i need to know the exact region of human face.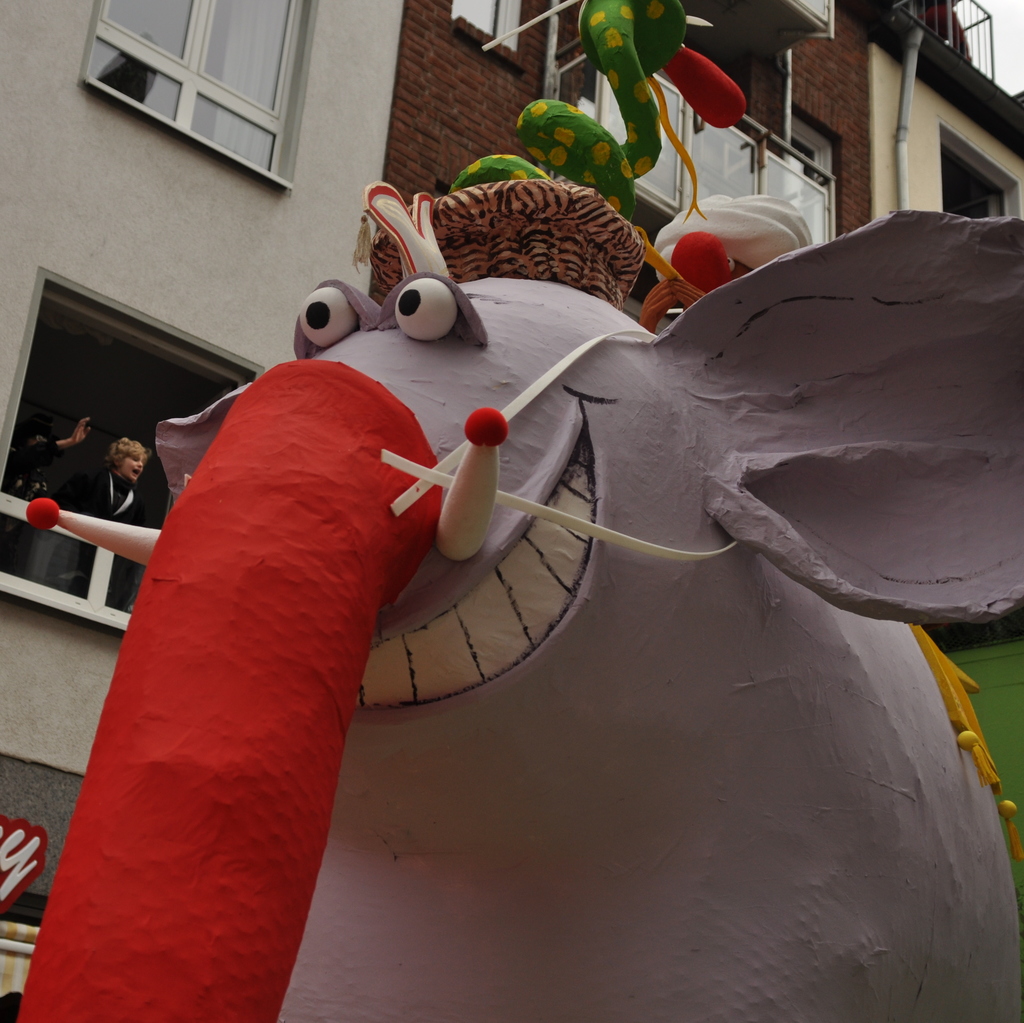
Region: x1=120 y1=453 x2=146 y2=481.
